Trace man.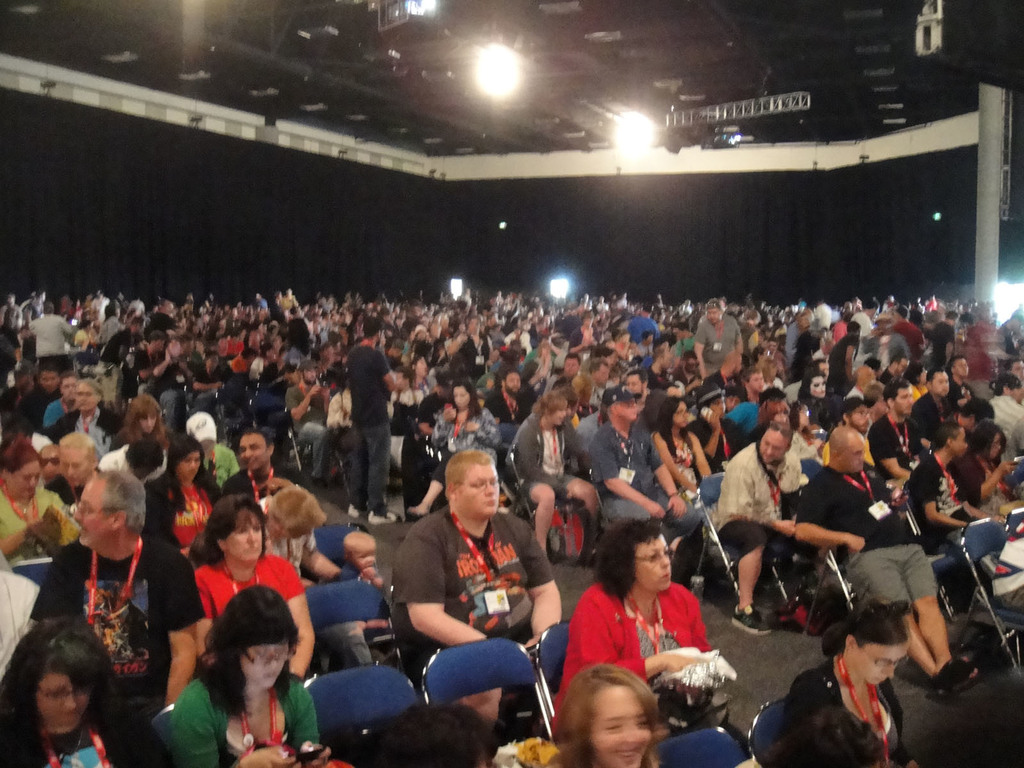
Traced to x1=26 y1=470 x2=216 y2=709.
